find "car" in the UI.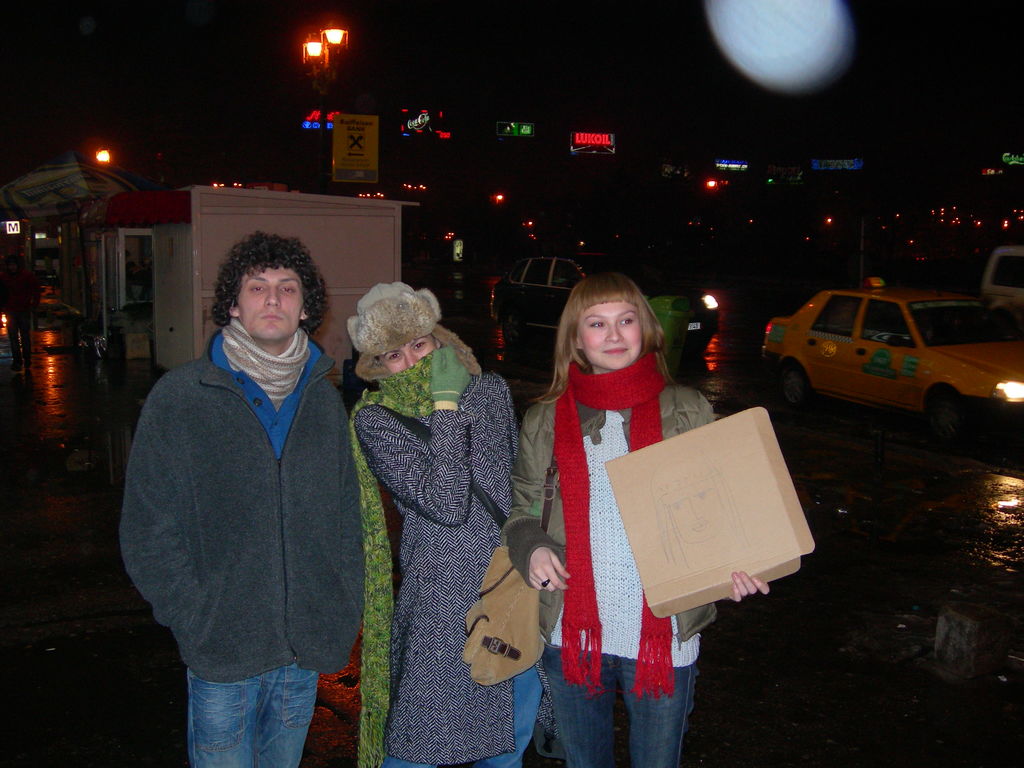
UI element at 756, 283, 1023, 442.
